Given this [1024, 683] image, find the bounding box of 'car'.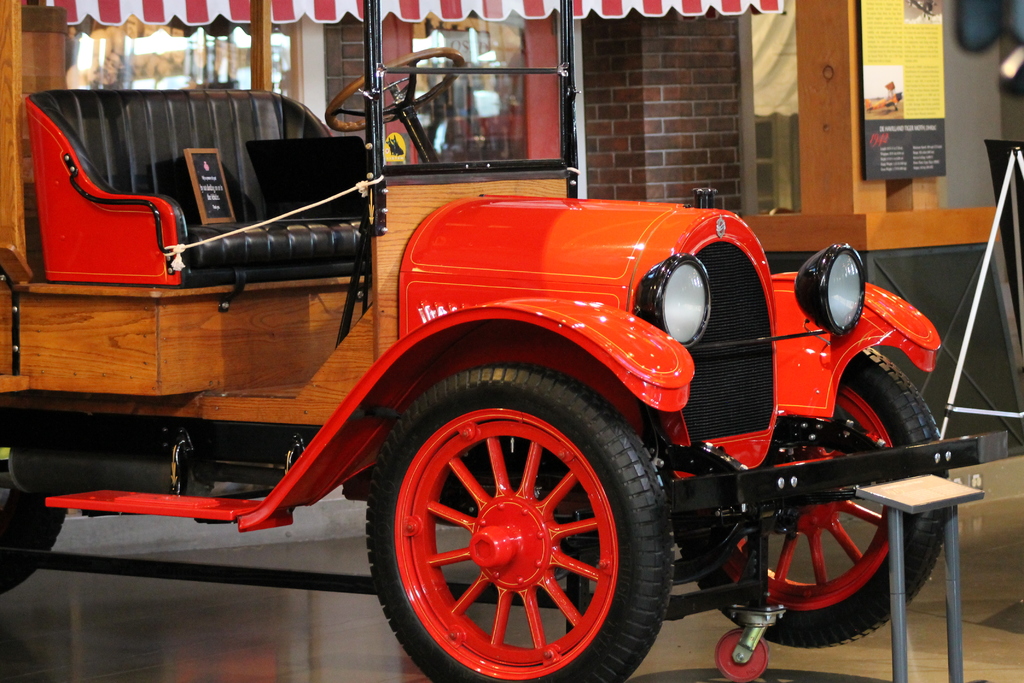
x1=3 y1=66 x2=1016 y2=681.
